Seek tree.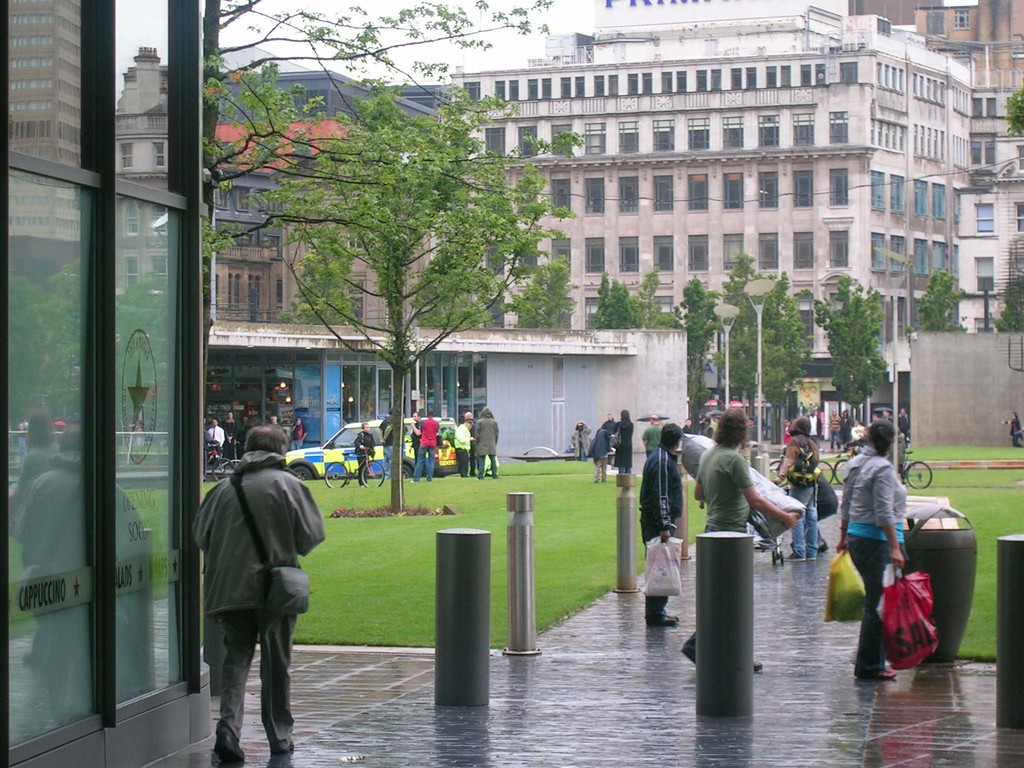
[808,268,890,431].
